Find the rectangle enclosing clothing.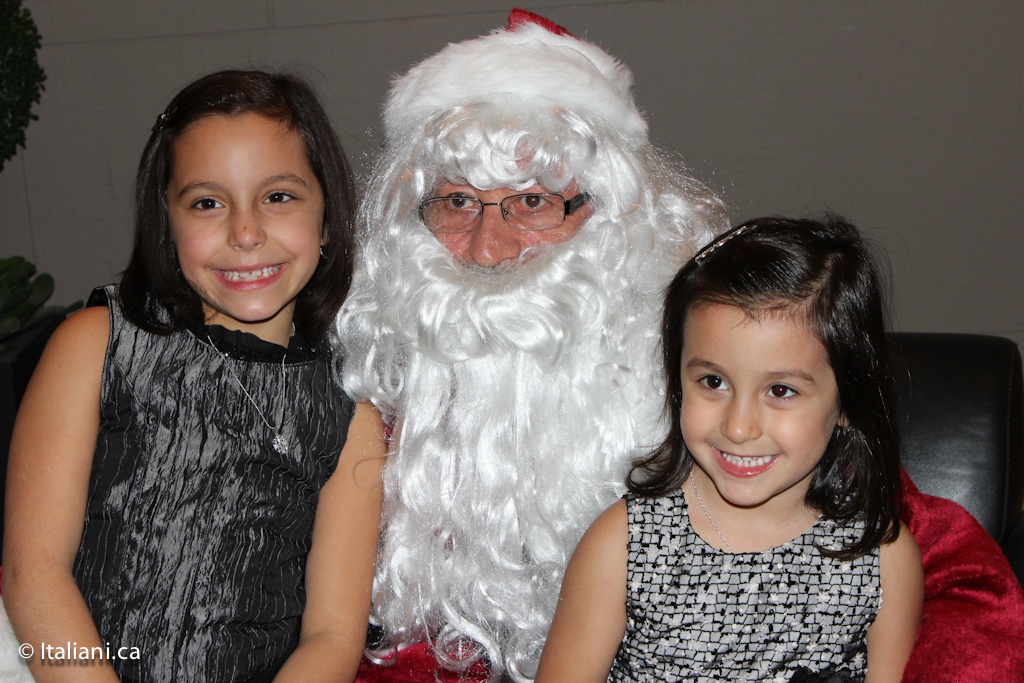
{"x1": 349, "y1": 440, "x2": 1023, "y2": 682}.
